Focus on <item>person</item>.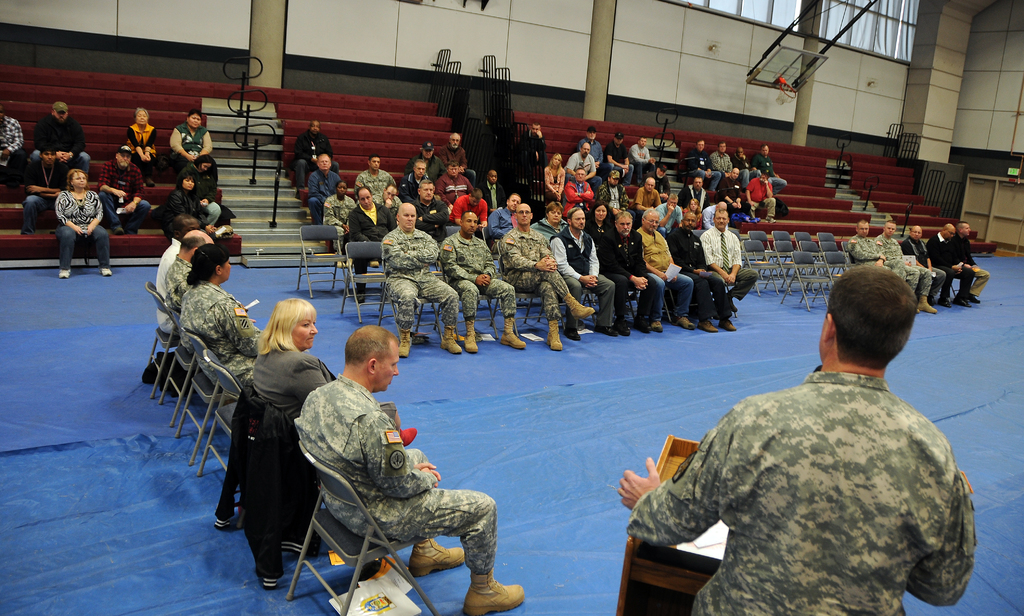
Focused at left=415, top=177, right=449, bottom=250.
